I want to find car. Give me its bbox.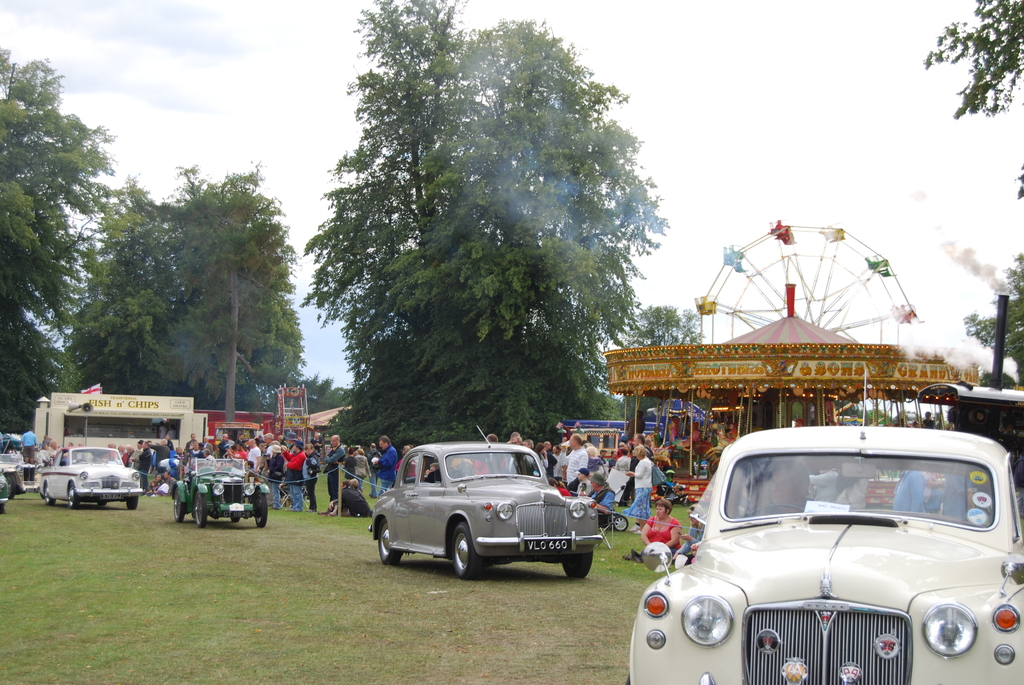
Rect(374, 428, 601, 581).
